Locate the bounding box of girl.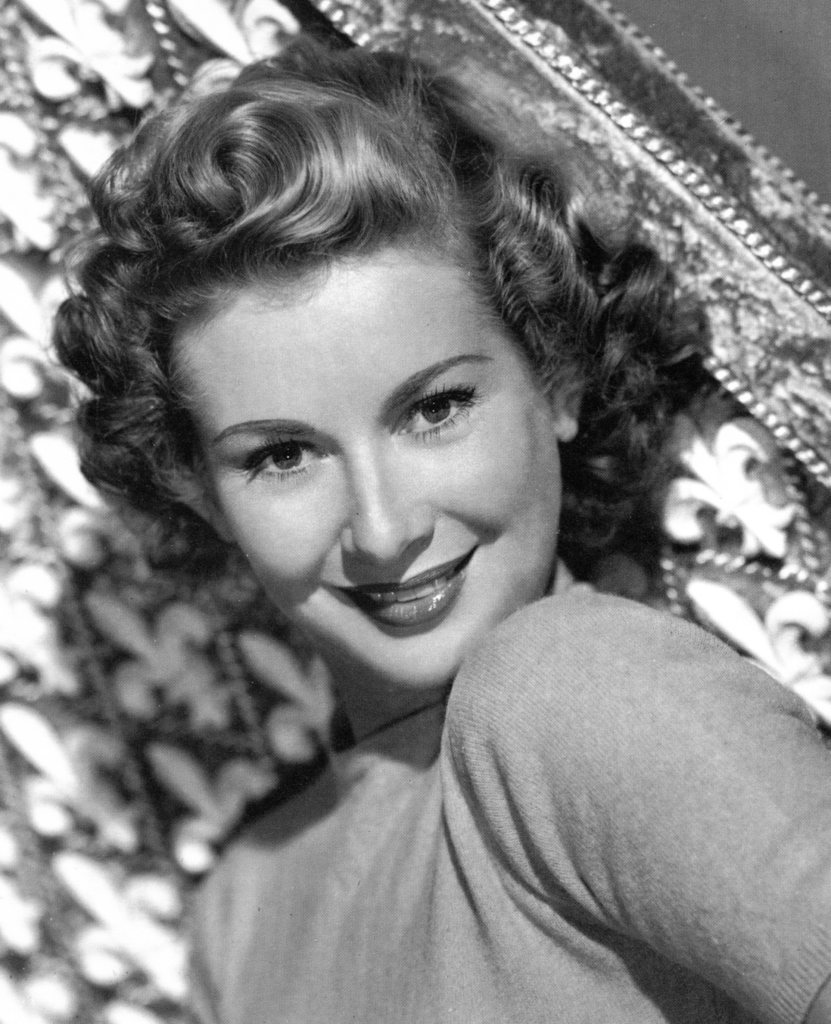
Bounding box: [44,29,830,1023].
